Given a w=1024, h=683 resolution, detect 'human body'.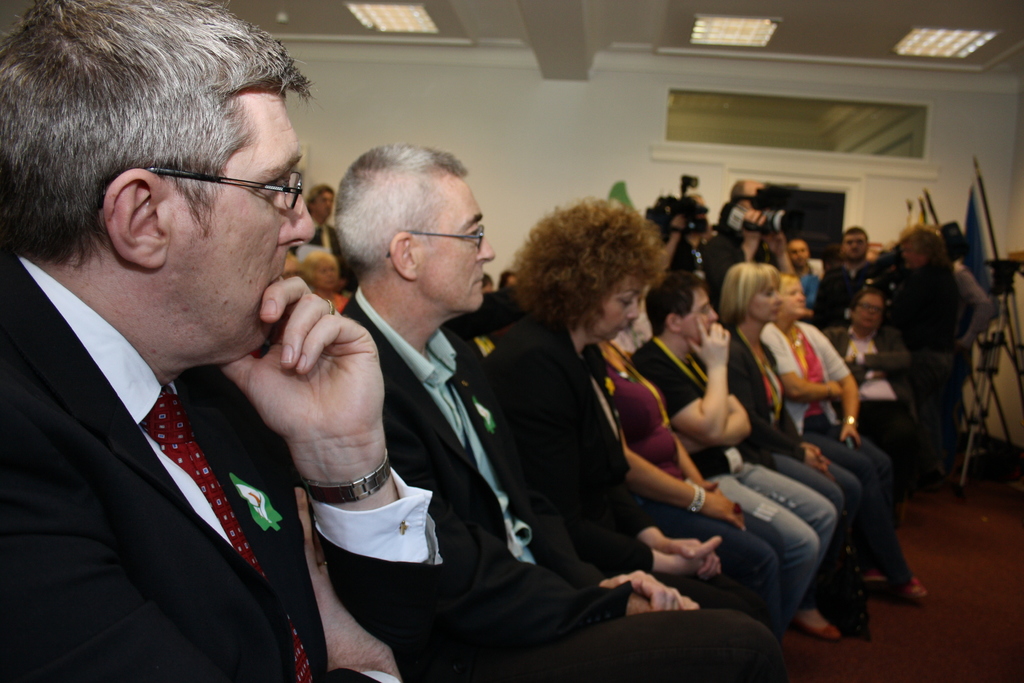
<bbox>469, 195, 733, 668</bbox>.
